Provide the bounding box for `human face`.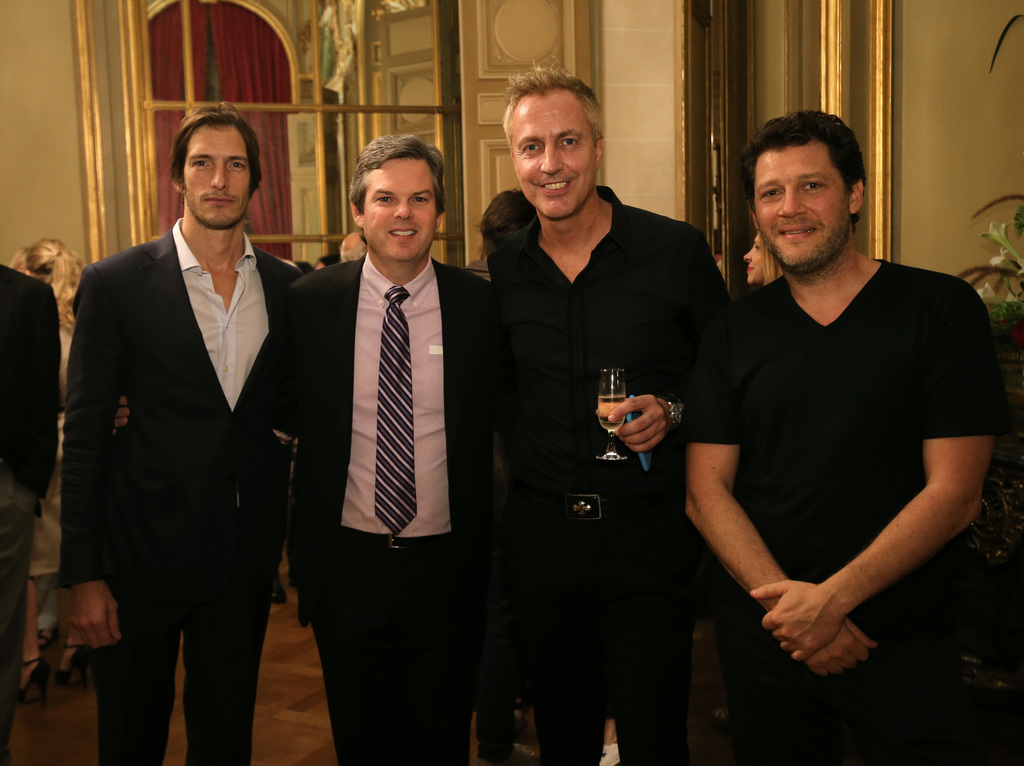
bbox=[179, 131, 246, 235].
